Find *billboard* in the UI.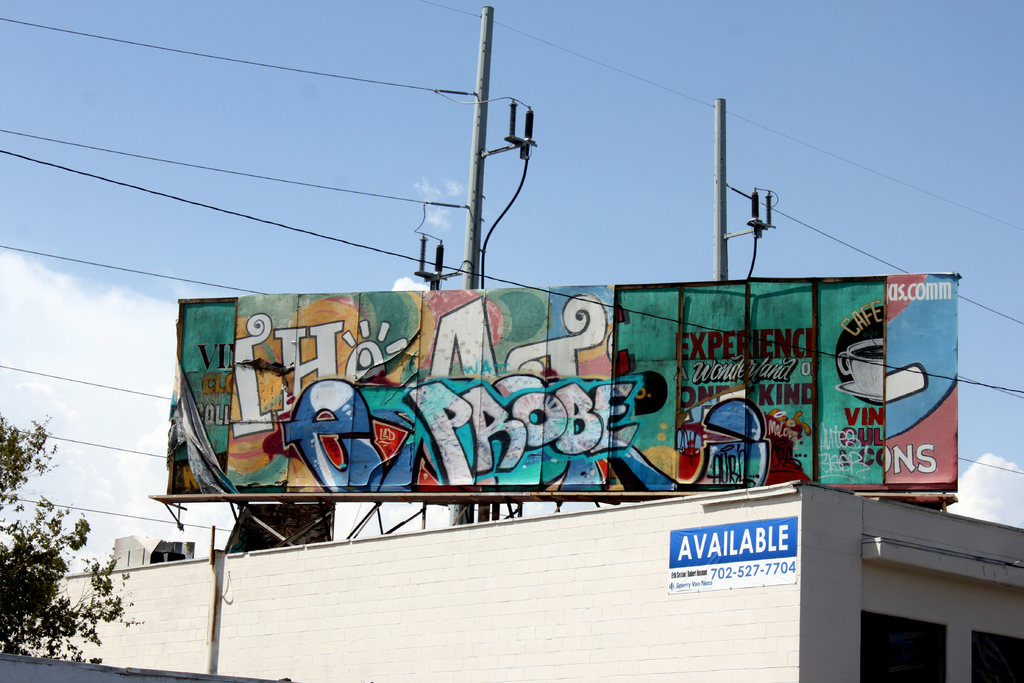
UI element at [left=881, top=270, right=955, bottom=491].
